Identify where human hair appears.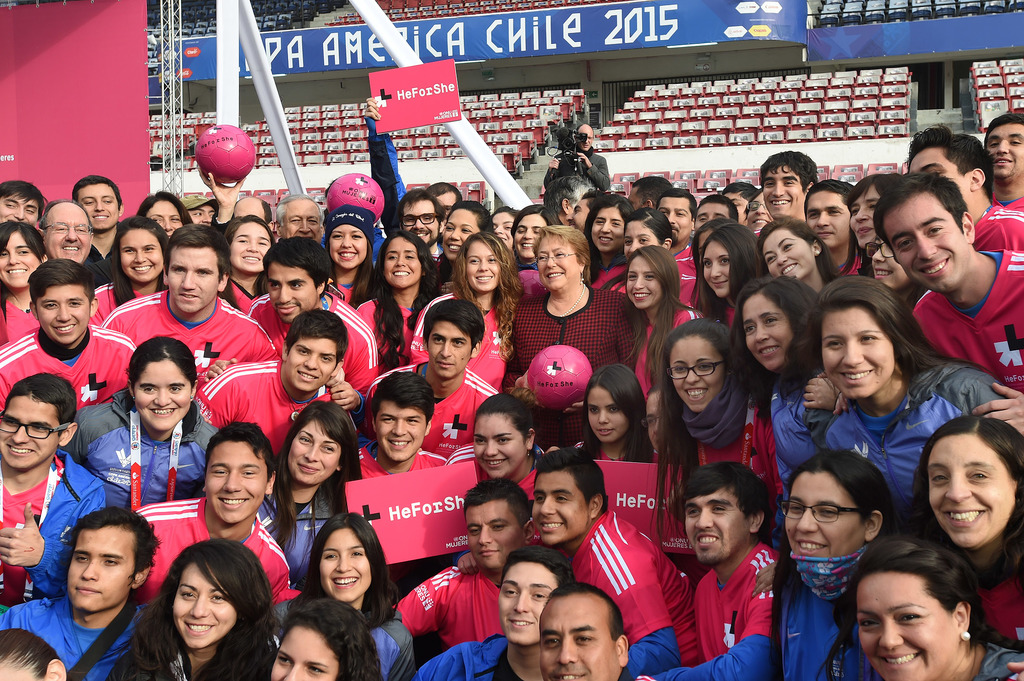
Appears at rect(542, 582, 626, 643).
